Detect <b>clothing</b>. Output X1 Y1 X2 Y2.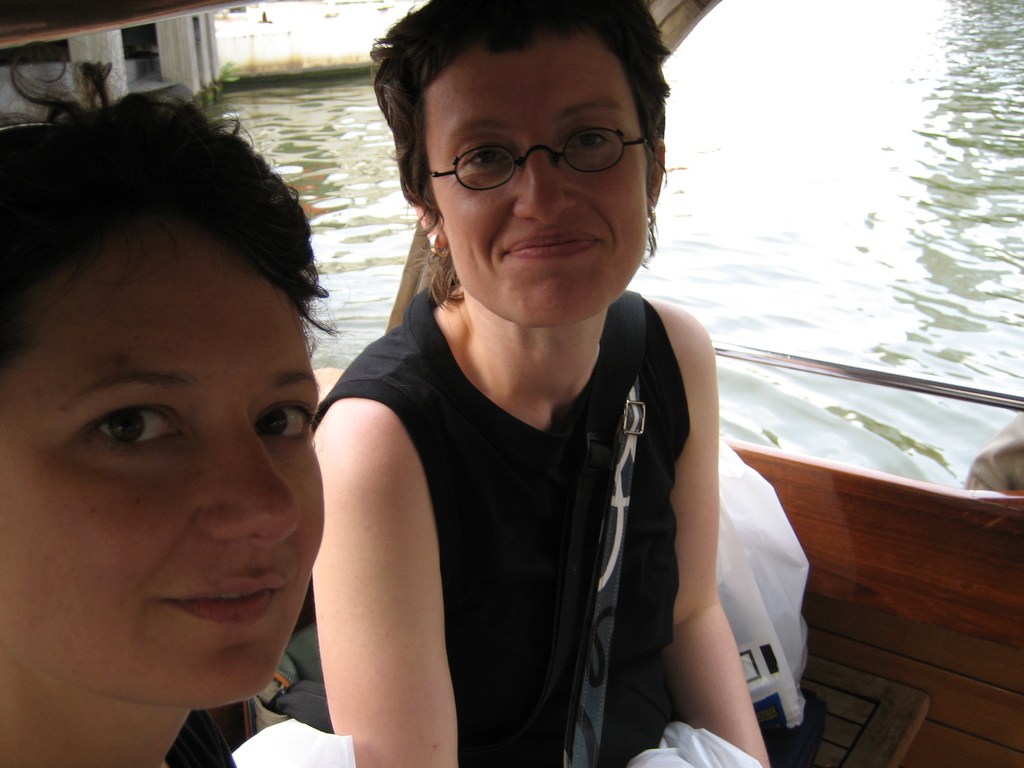
313 284 691 767.
